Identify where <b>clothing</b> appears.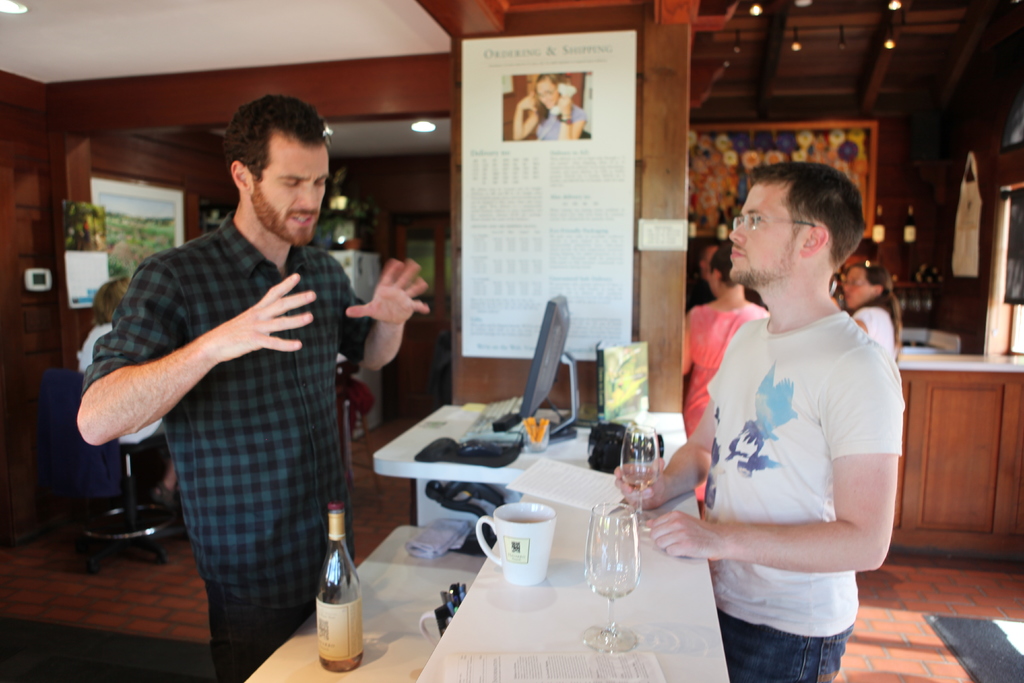
Appears at <box>687,259,900,648</box>.
